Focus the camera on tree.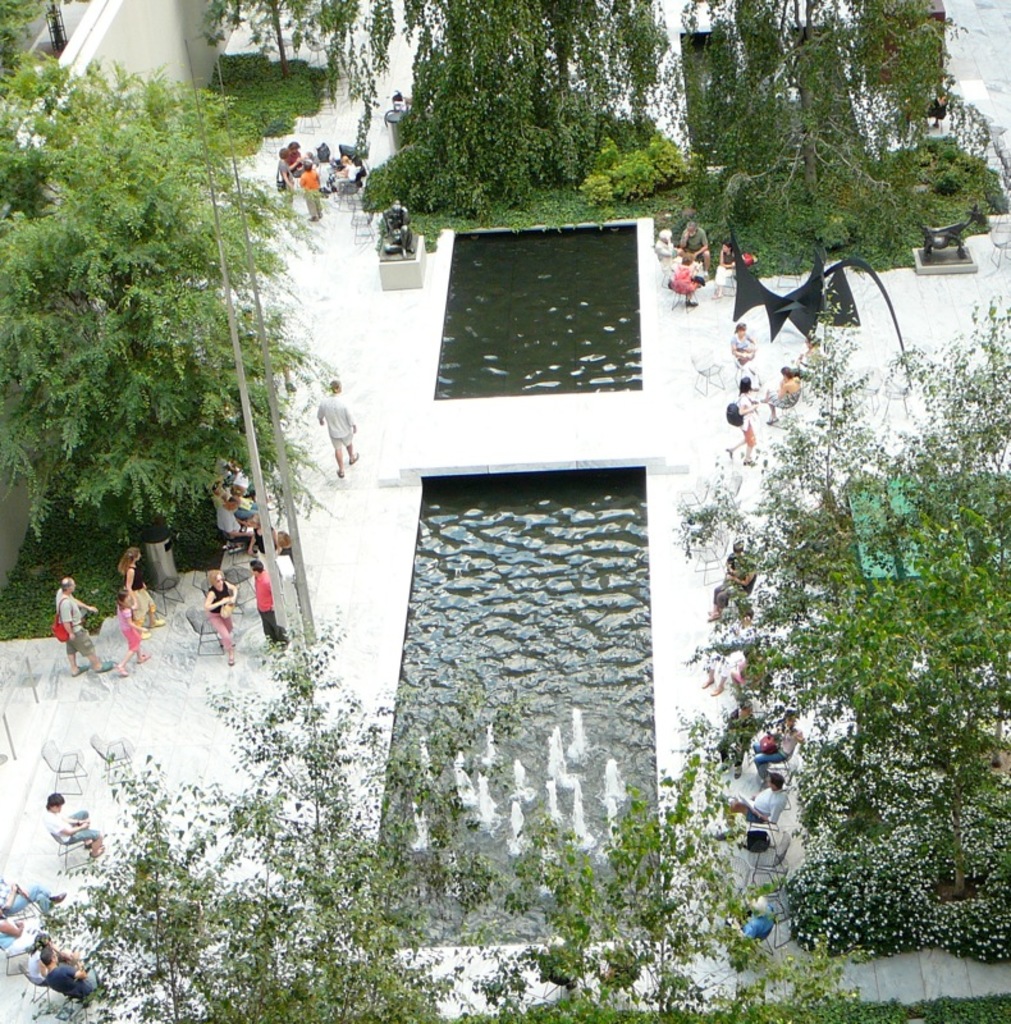
Focus region: {"x1": 14, "y1": 617, "x2": 875, "y2": 1023}.
